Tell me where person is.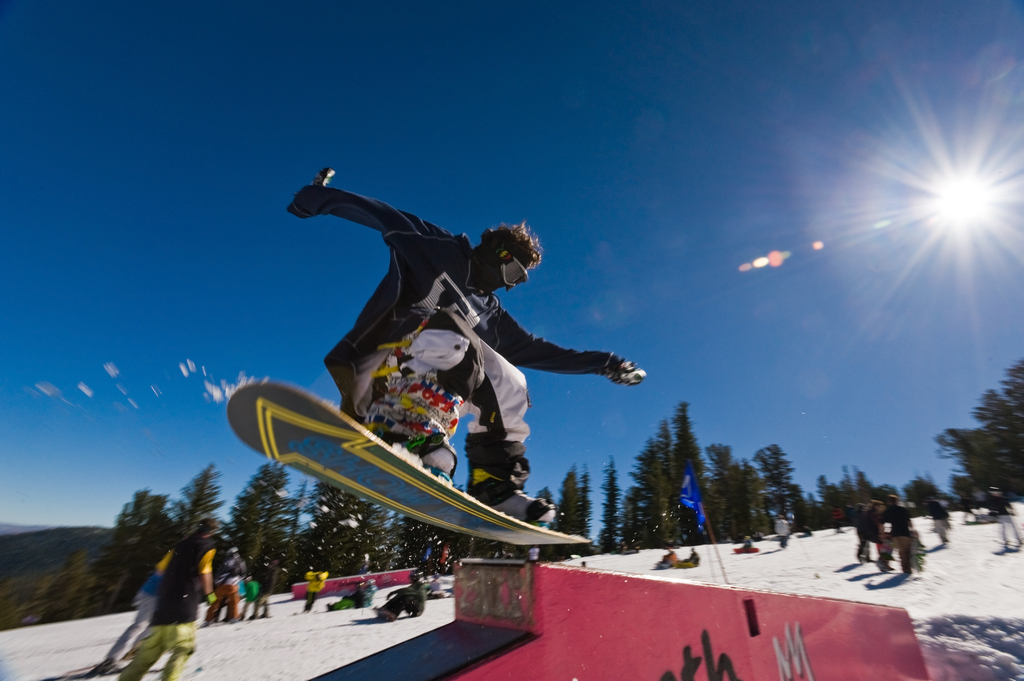
person is at [425, 567, 445, 604].
